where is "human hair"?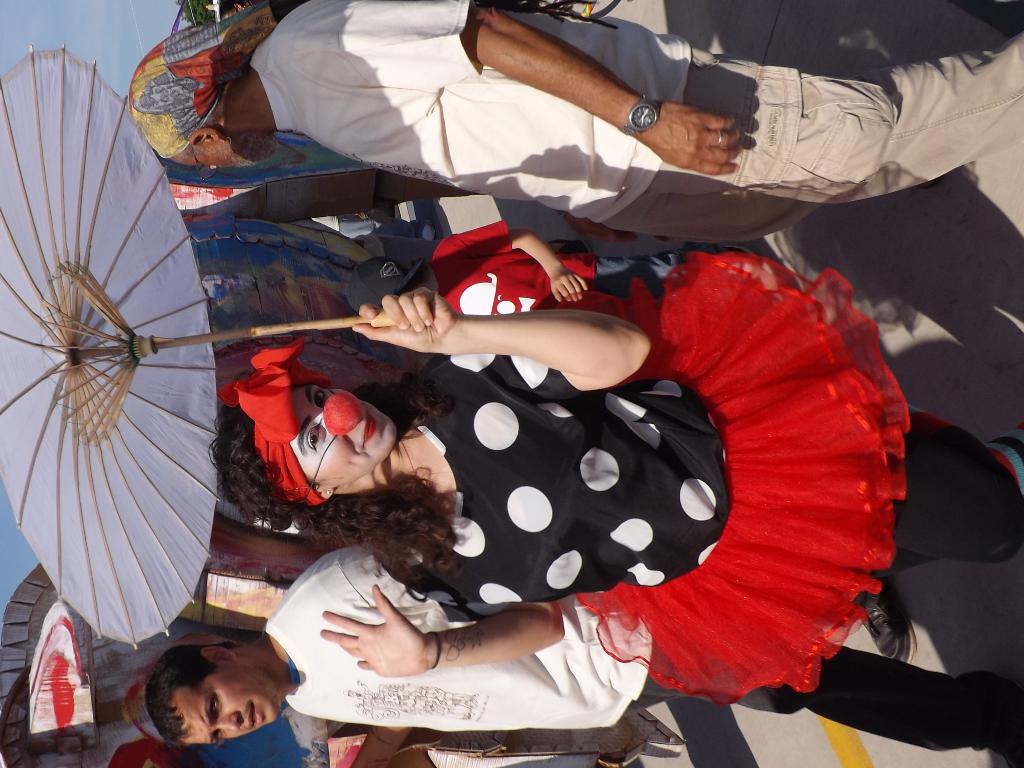
(146,635,241,749).
